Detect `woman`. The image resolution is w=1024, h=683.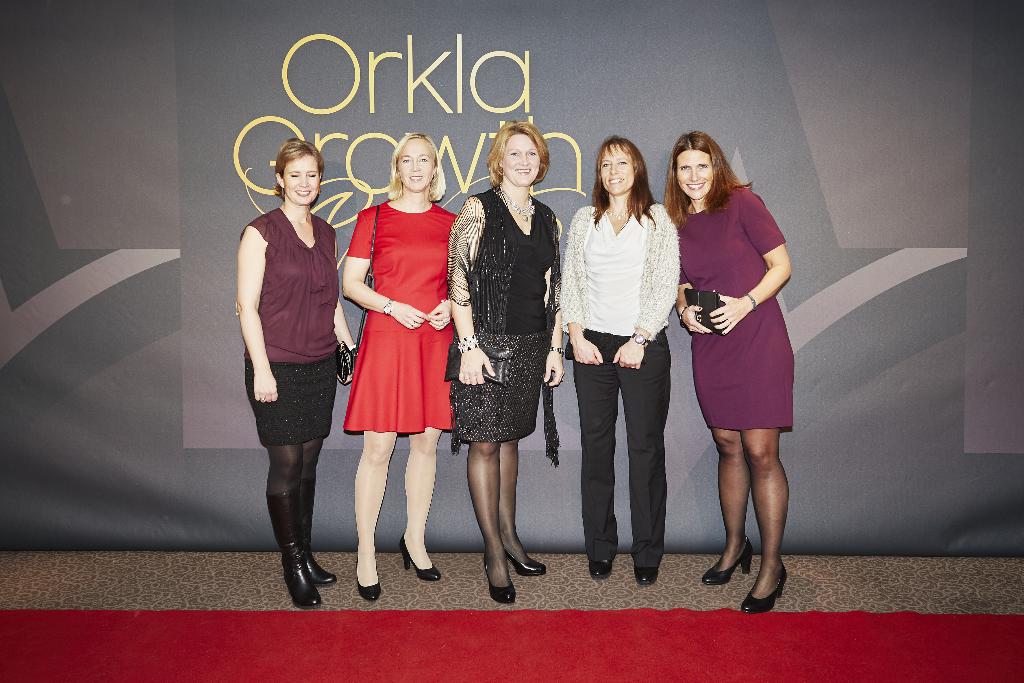
[left=672, top=139, right=796, bottom=578].
